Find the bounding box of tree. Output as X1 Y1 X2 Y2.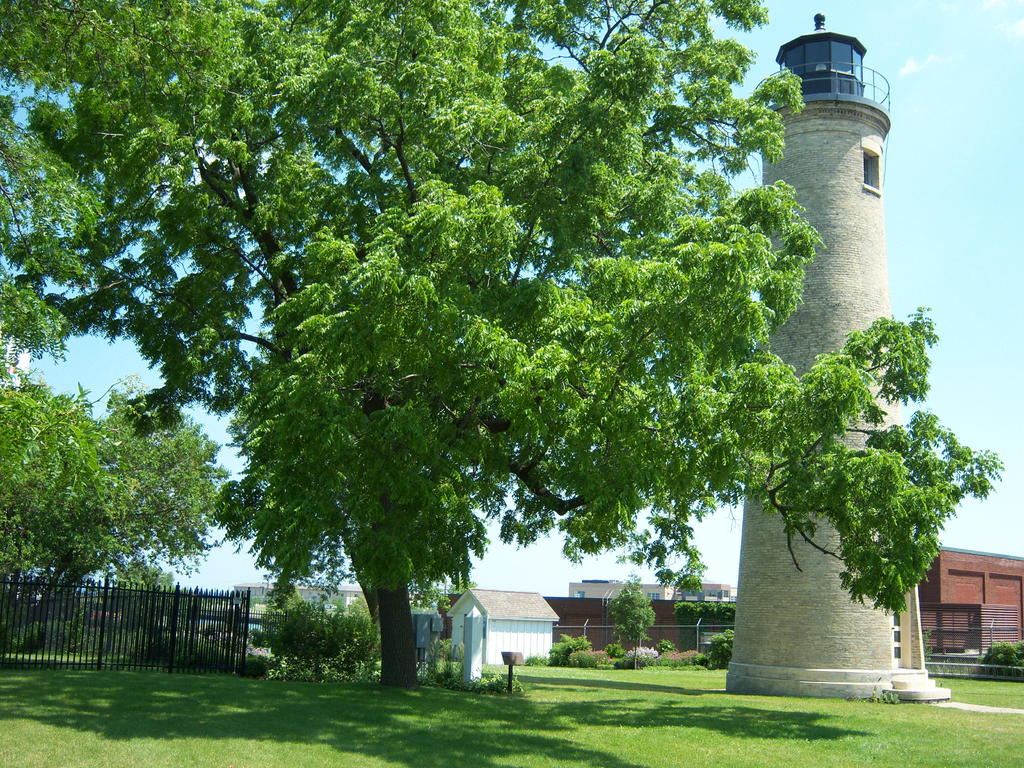
446 577 479 596.
